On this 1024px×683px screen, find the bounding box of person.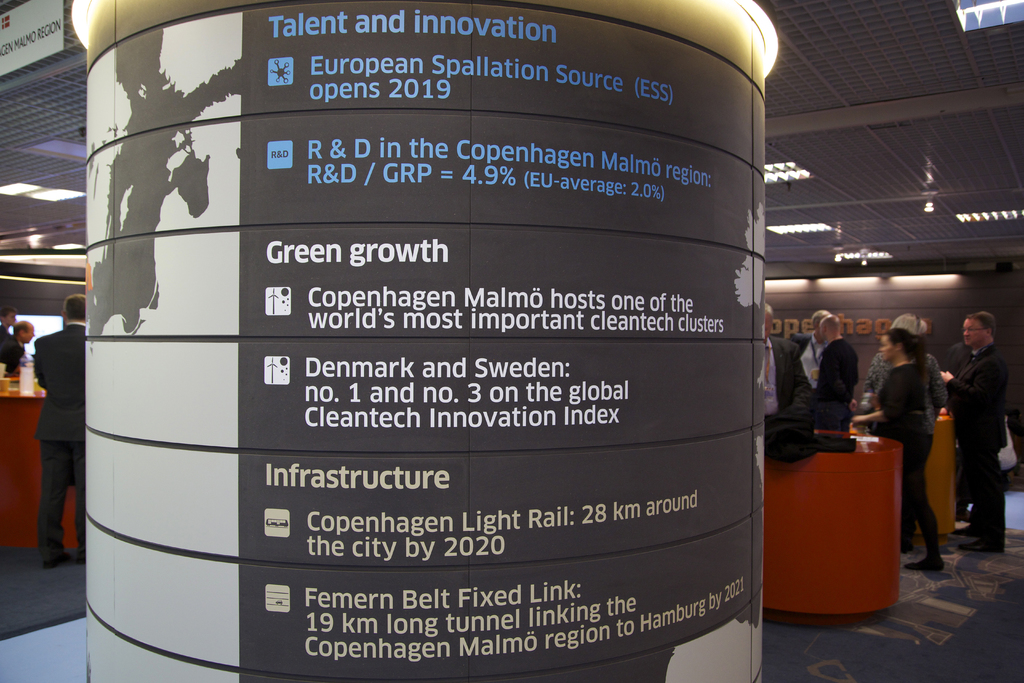
Bounding box: (x1=782, y1=309, x2=836, y2=404).
